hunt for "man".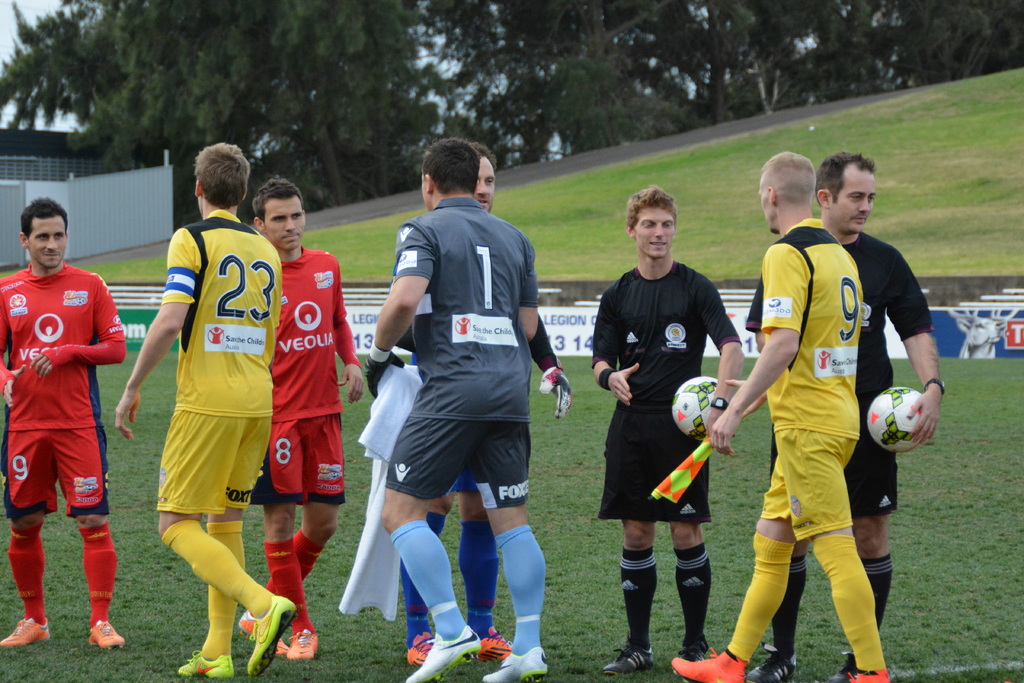
Hunted down at bbox(1, 192, 126, 654).
